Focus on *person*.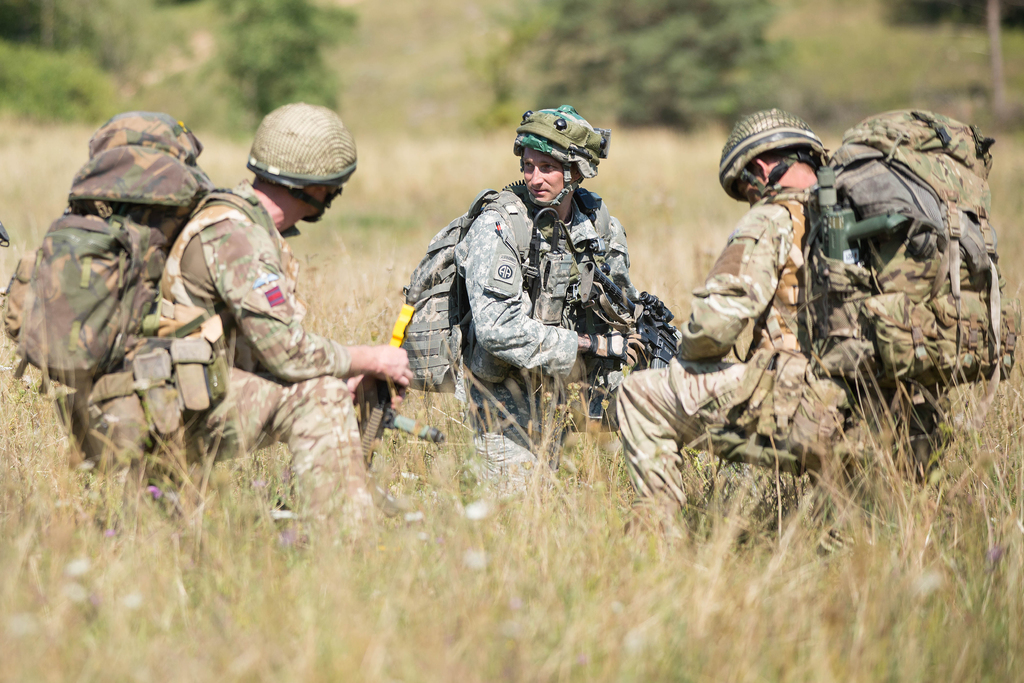
Focused at [left=429, top=114, right=656, bottom=490].
